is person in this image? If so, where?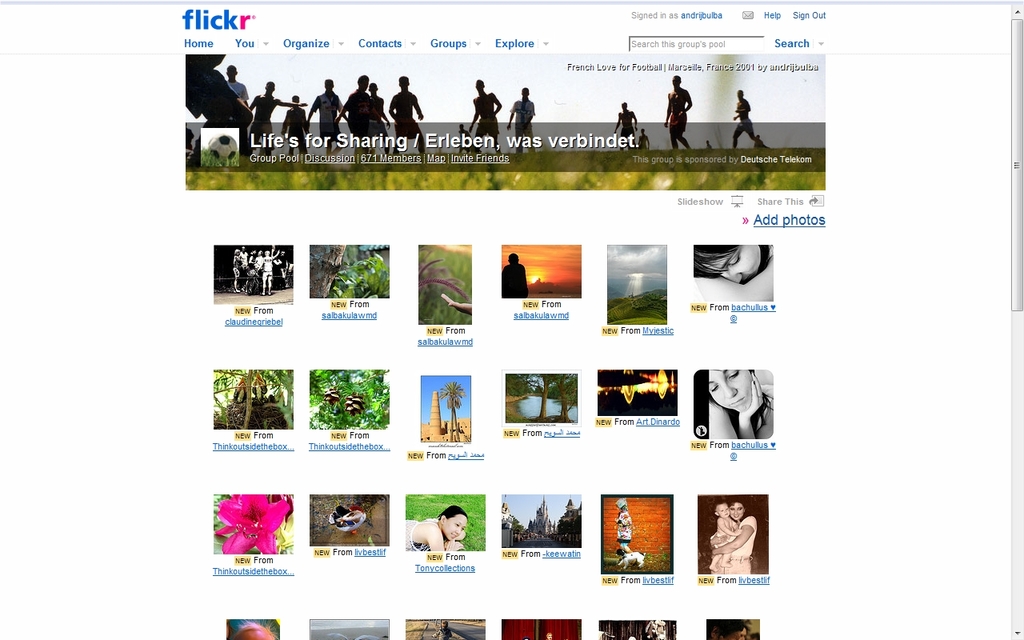
Yes, at <region>405, 502, 467, 552</region>.
